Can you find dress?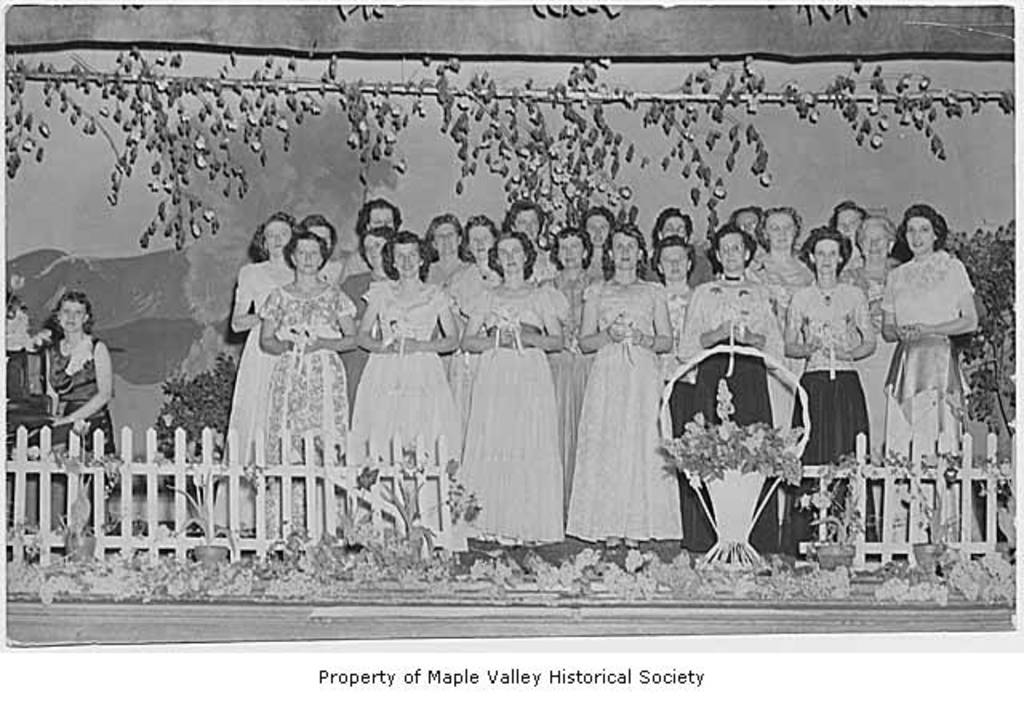
Yes, bounding box: 248, 286, 347, 541.
